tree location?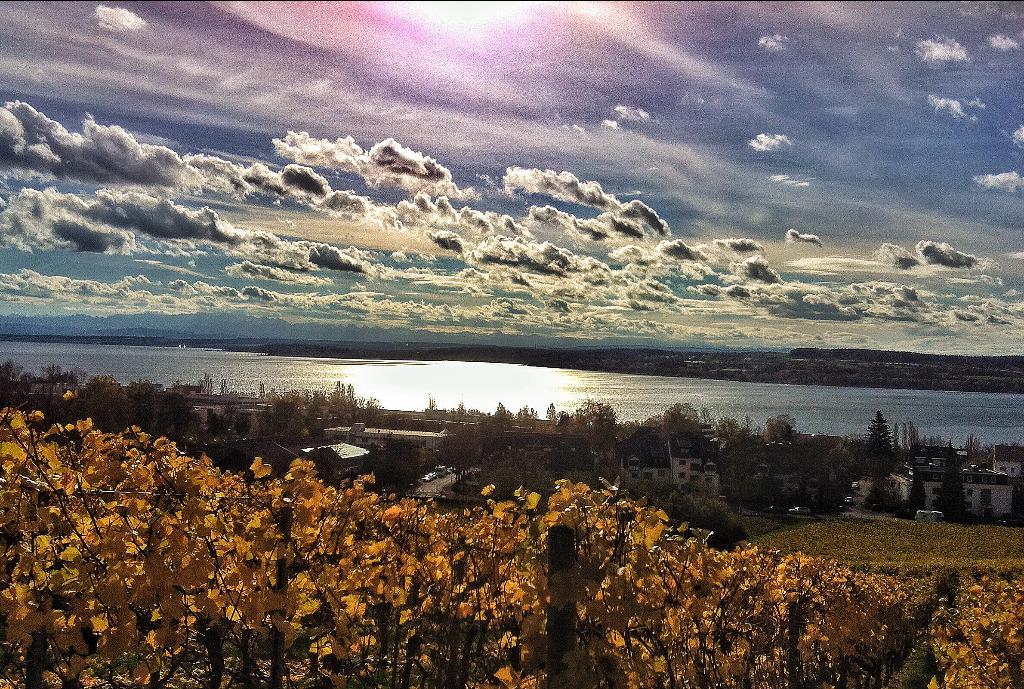
rect(764, 412, 796, 441)
